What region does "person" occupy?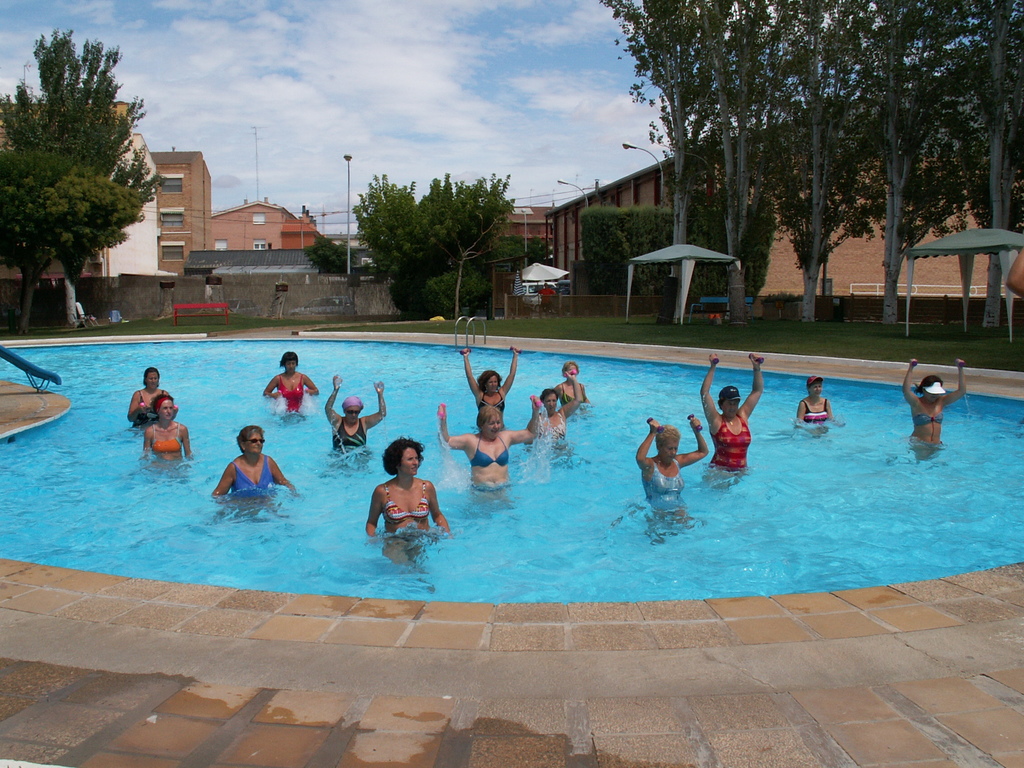
<region>547, 354, 596, 415</region>.
